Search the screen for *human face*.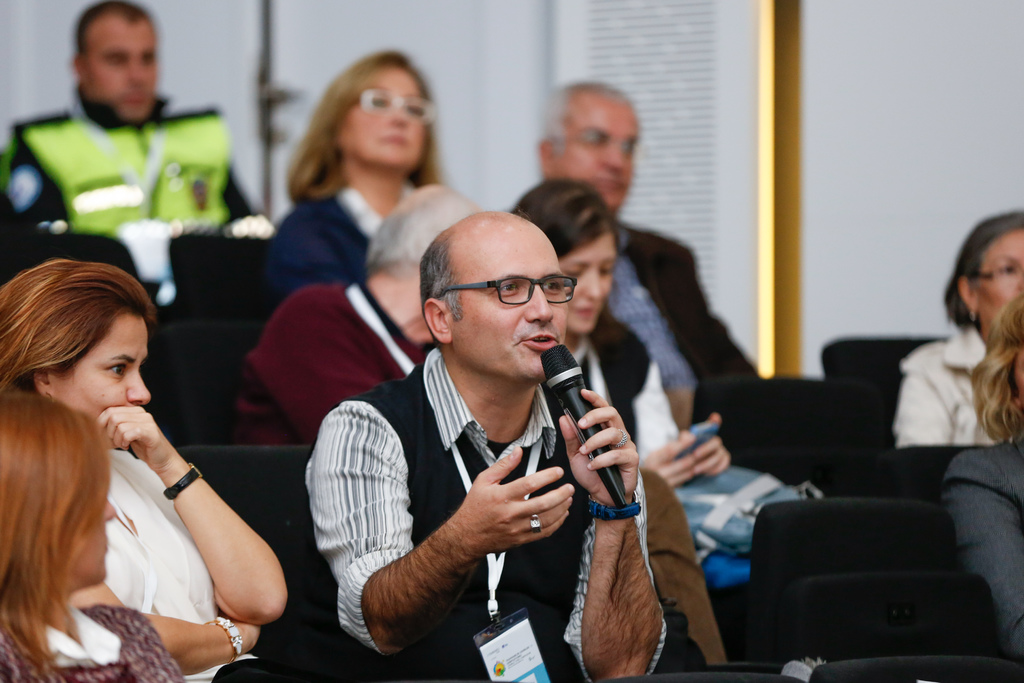
Found at <region>337, 64, 424, 168</region>.
